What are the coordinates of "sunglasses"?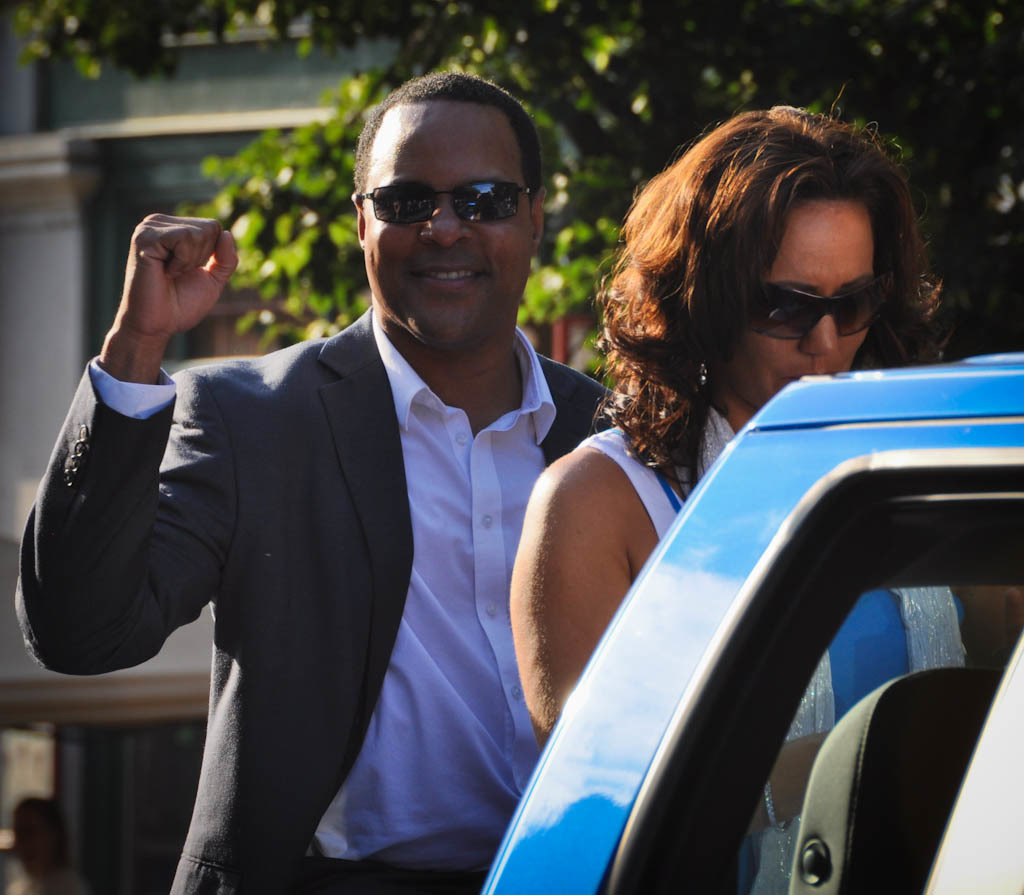
743, 278, 883, 343.
